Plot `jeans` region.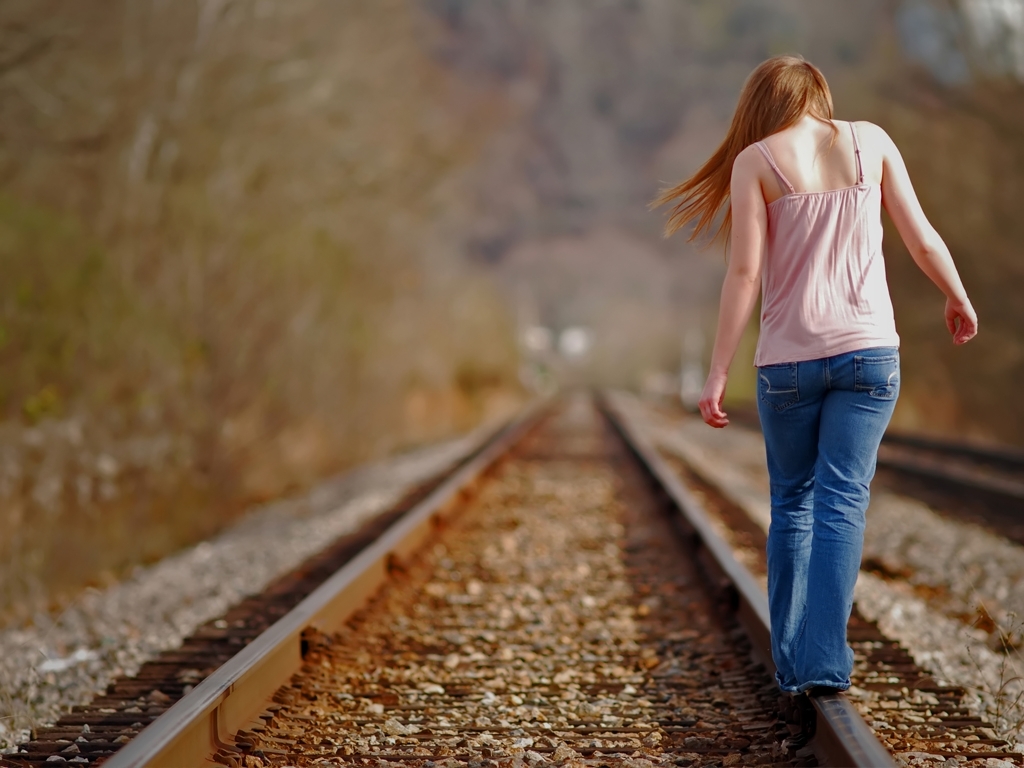
Plotted at select_region(751, 344, 900, 699).
